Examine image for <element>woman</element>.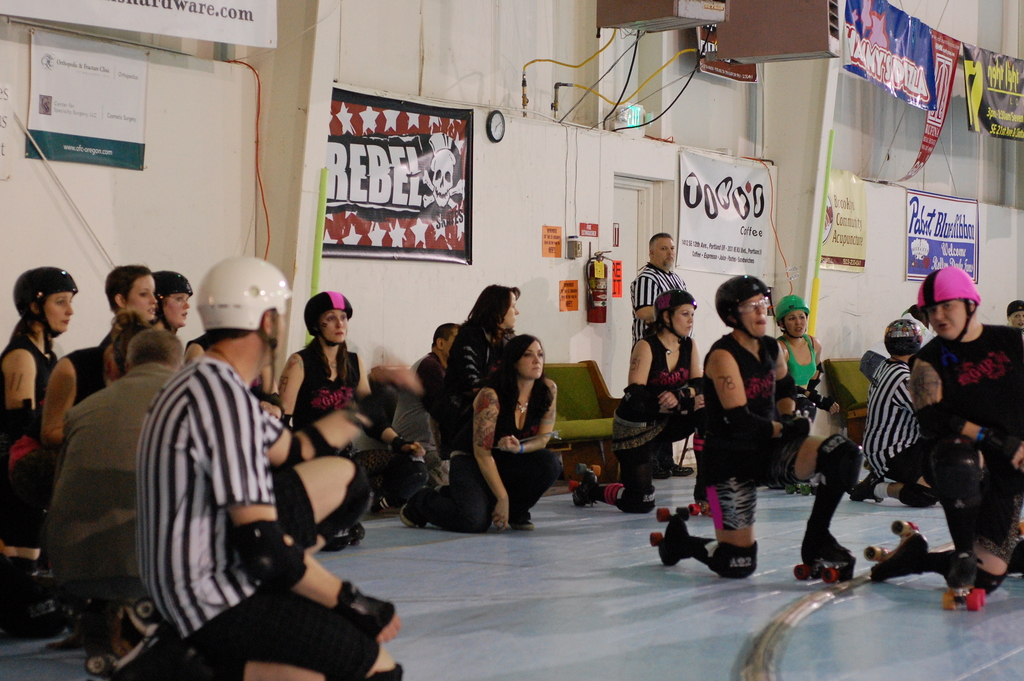
Examination result: <box>143,272,194,331</box>.
